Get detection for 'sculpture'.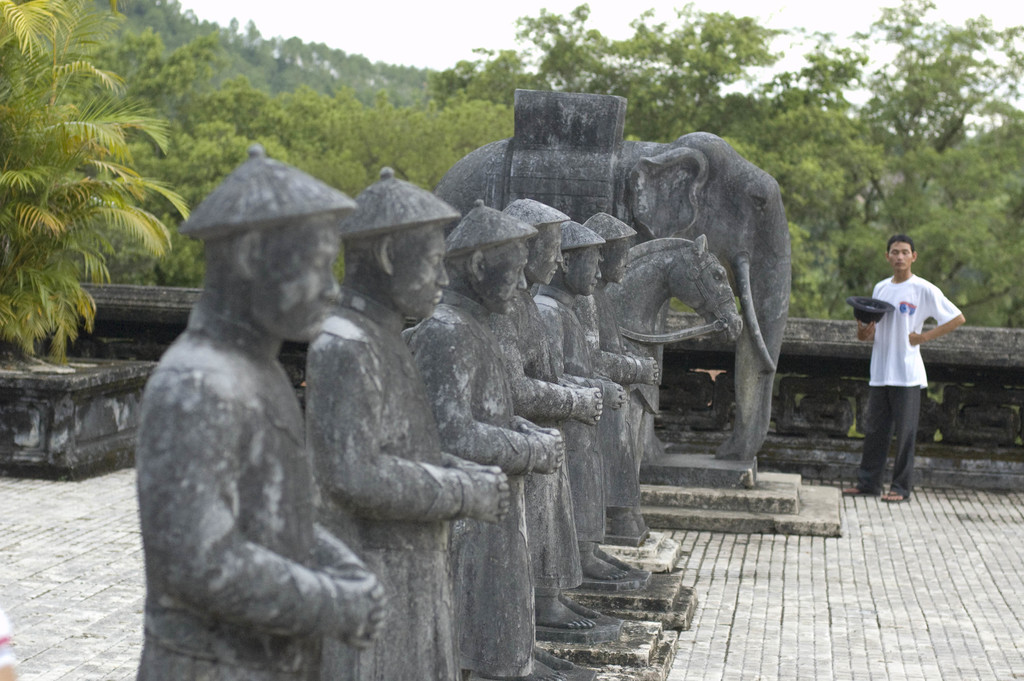
Detection: 606, 224, 757, 524.
